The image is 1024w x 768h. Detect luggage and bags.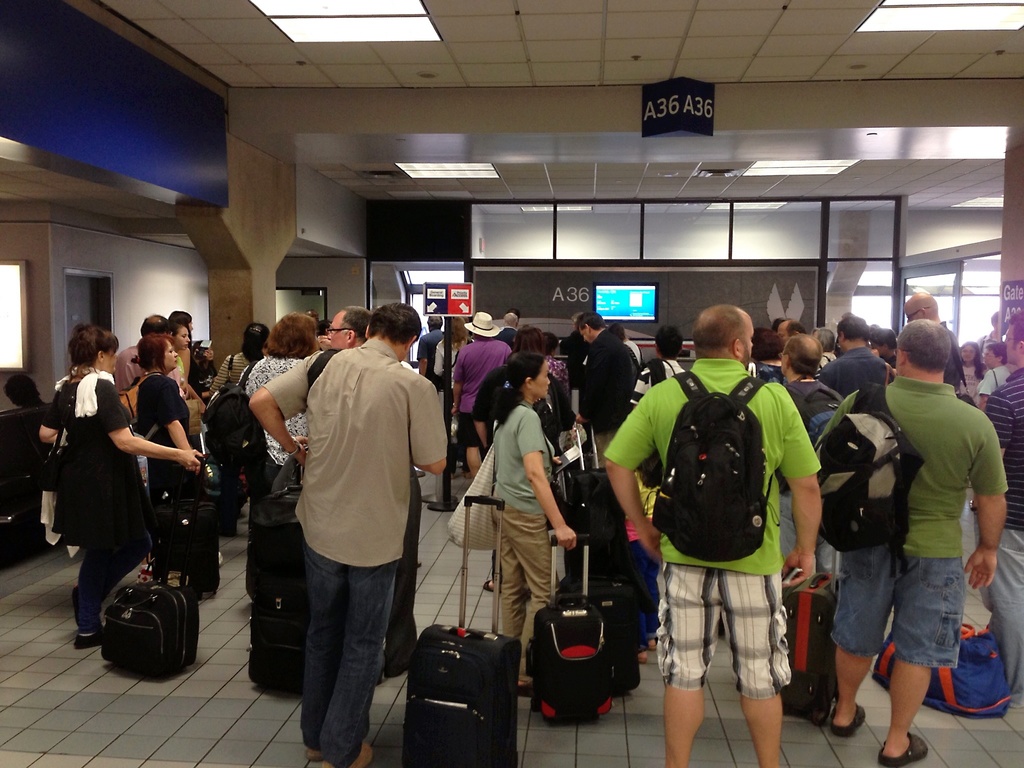
Detection: bbox=(248, 463, 303, 696).
